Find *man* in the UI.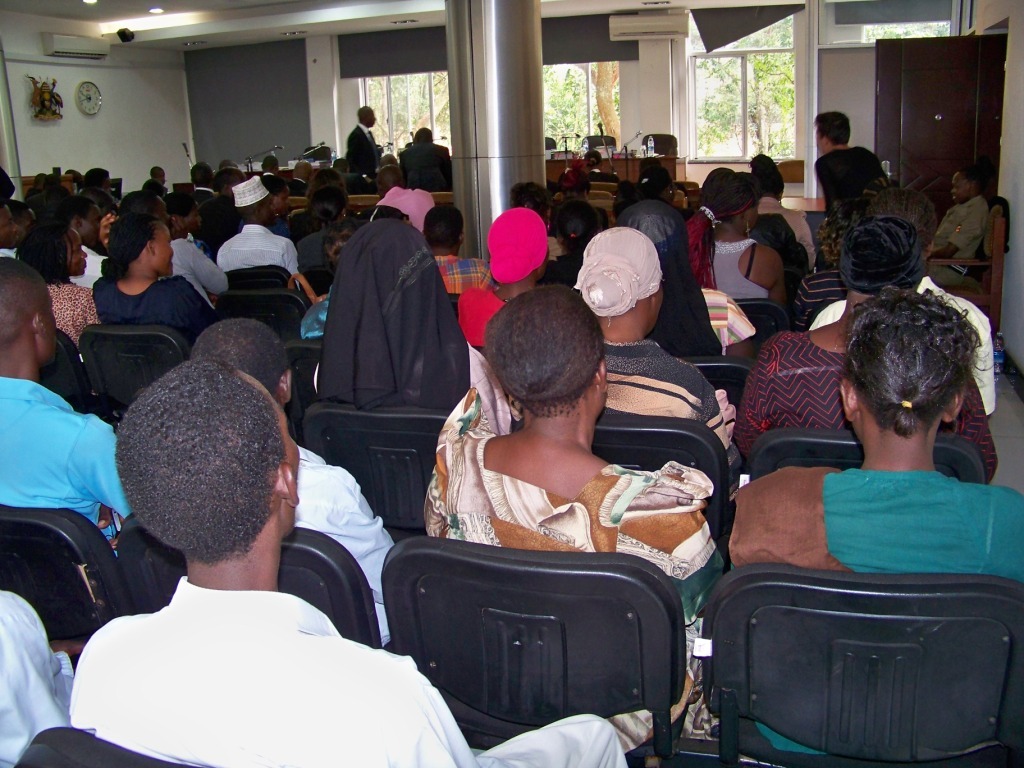
UI element at left=214, top=173, right=300, bottom=288.
